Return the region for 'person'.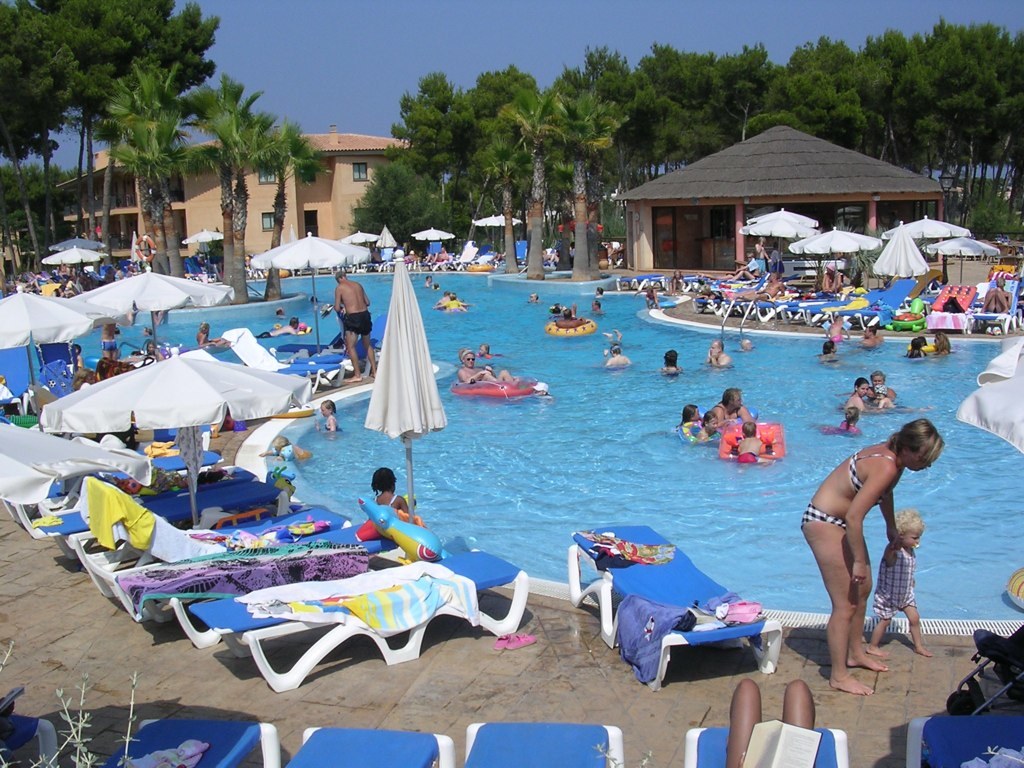
<region>865, 512, 930, 656</region>.
